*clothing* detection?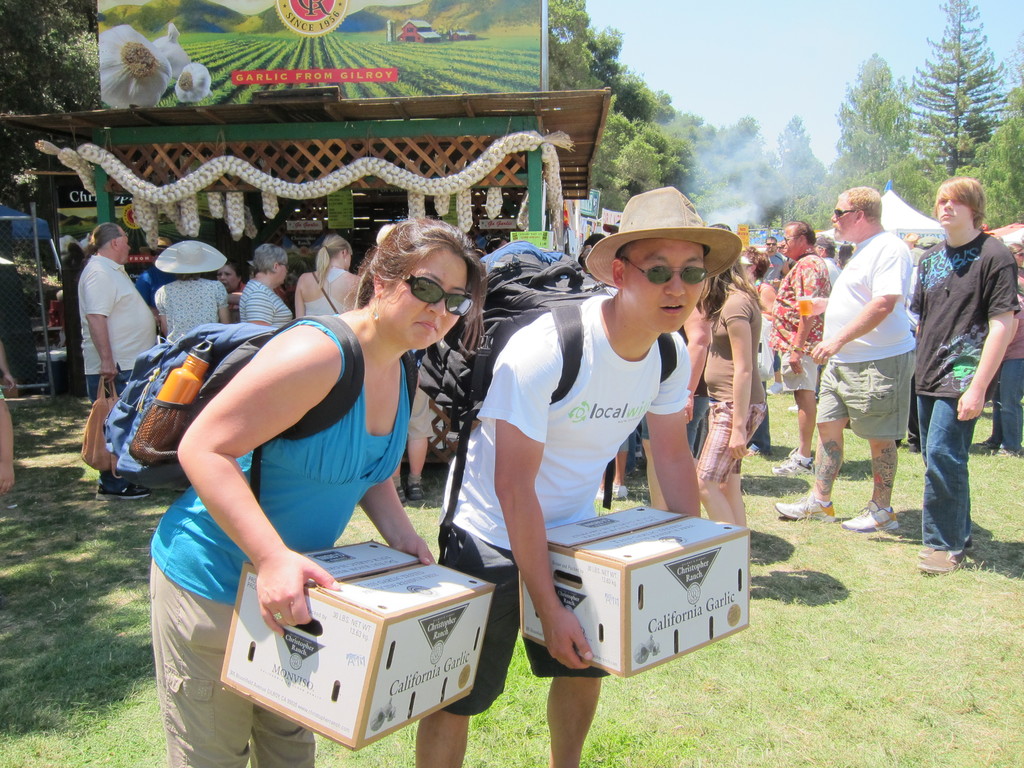
157, 280, 227, 338
